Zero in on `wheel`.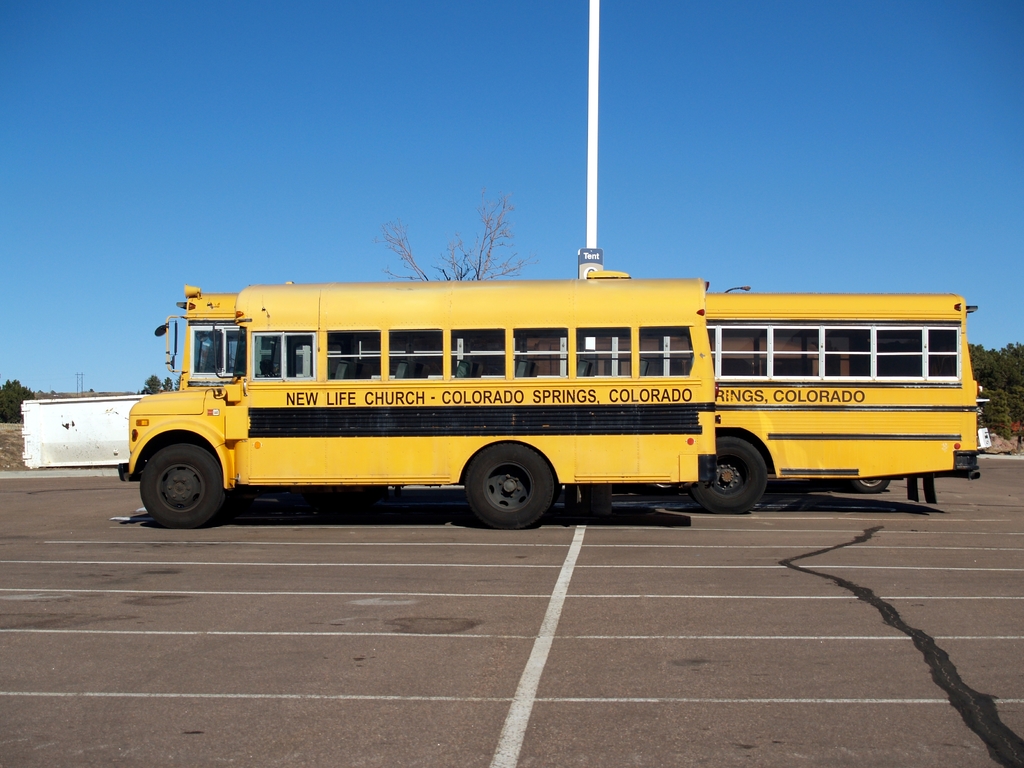
Zeroed in: [left=650, top=483, right=680, bottom=495].
